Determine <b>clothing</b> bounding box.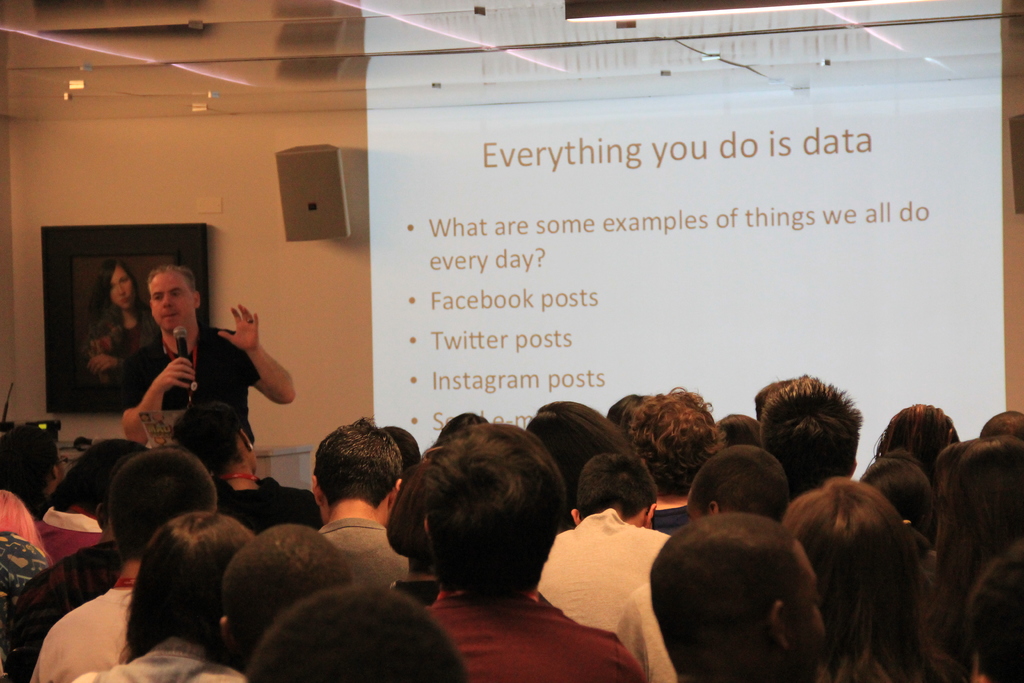
Determined: [x1=34, y1=504, x2=115, y2=569].
